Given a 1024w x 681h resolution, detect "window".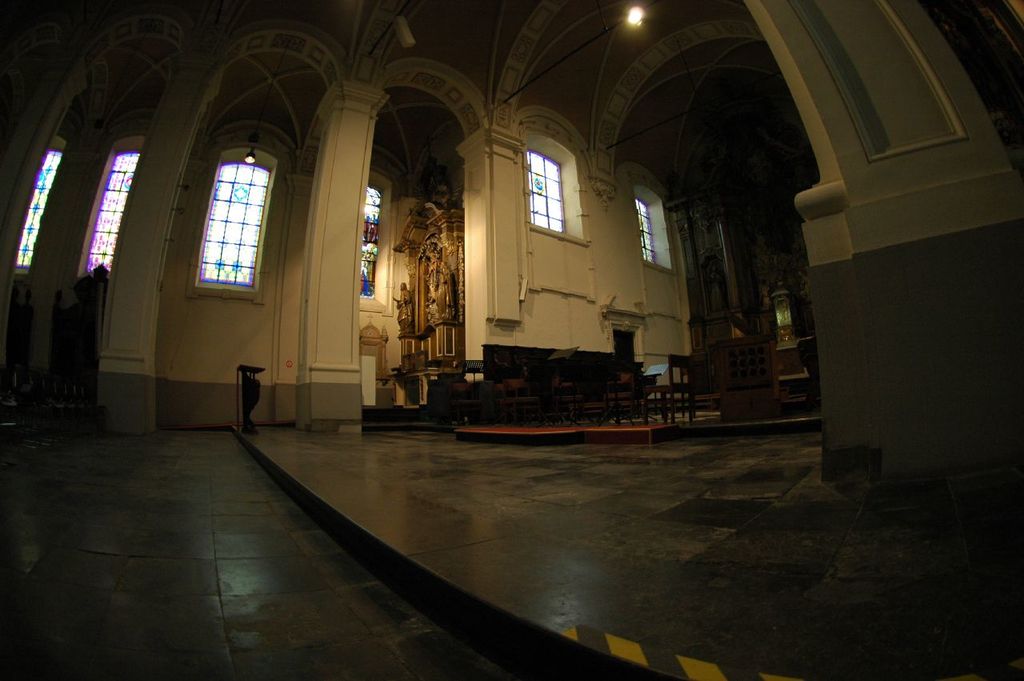
(7, 146, 68, 268).
